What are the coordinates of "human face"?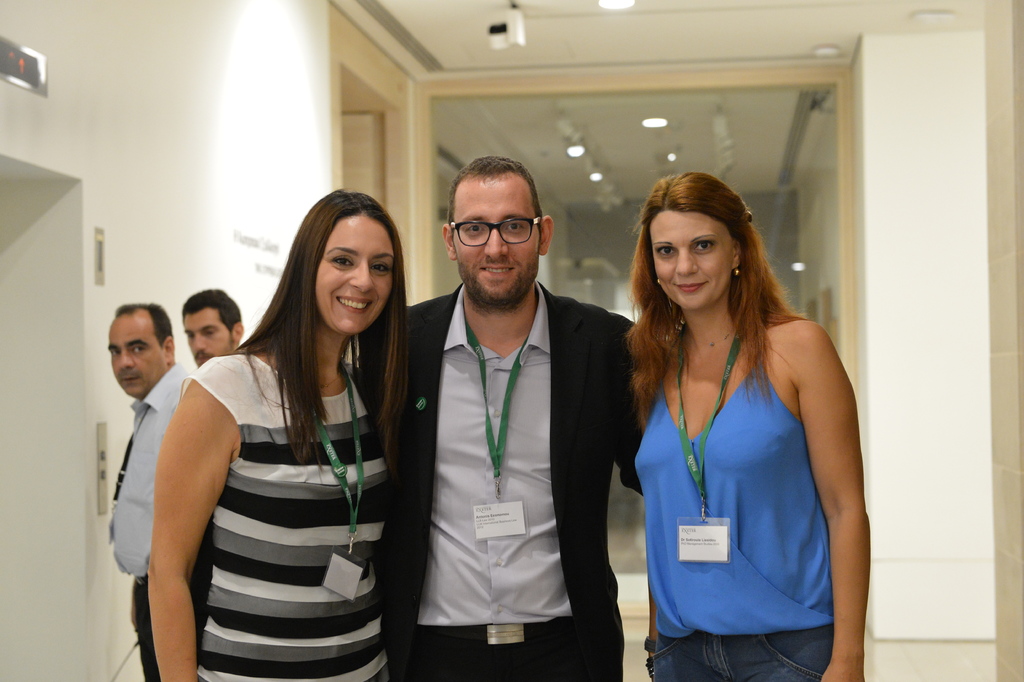
locate(314, 213, 392, 336).
